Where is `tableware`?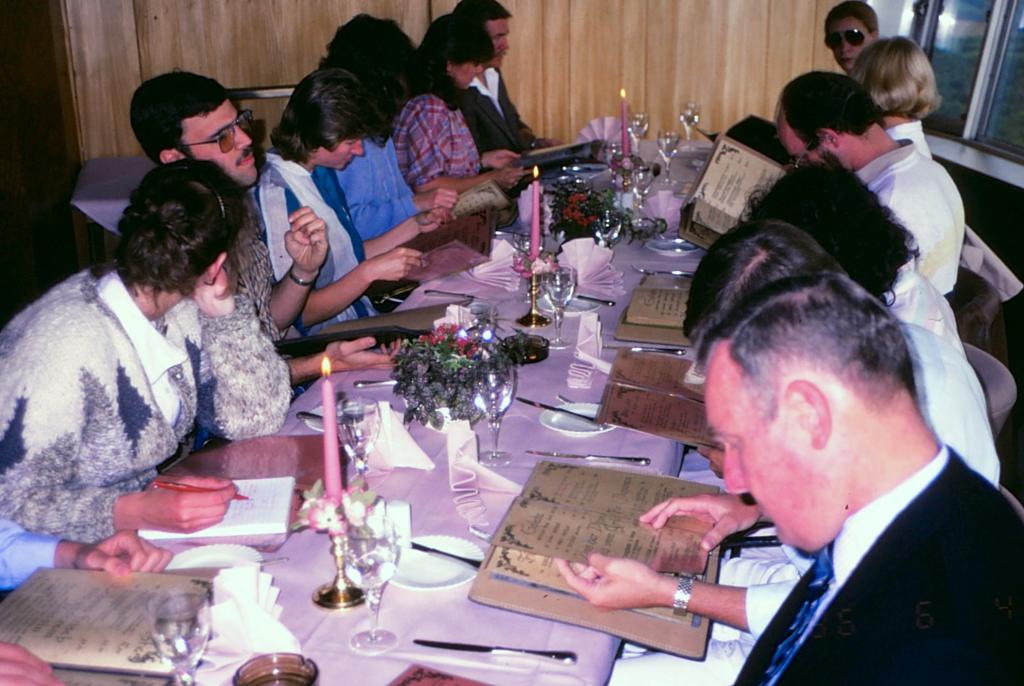
bbox=(375, 532, 486, 592).
